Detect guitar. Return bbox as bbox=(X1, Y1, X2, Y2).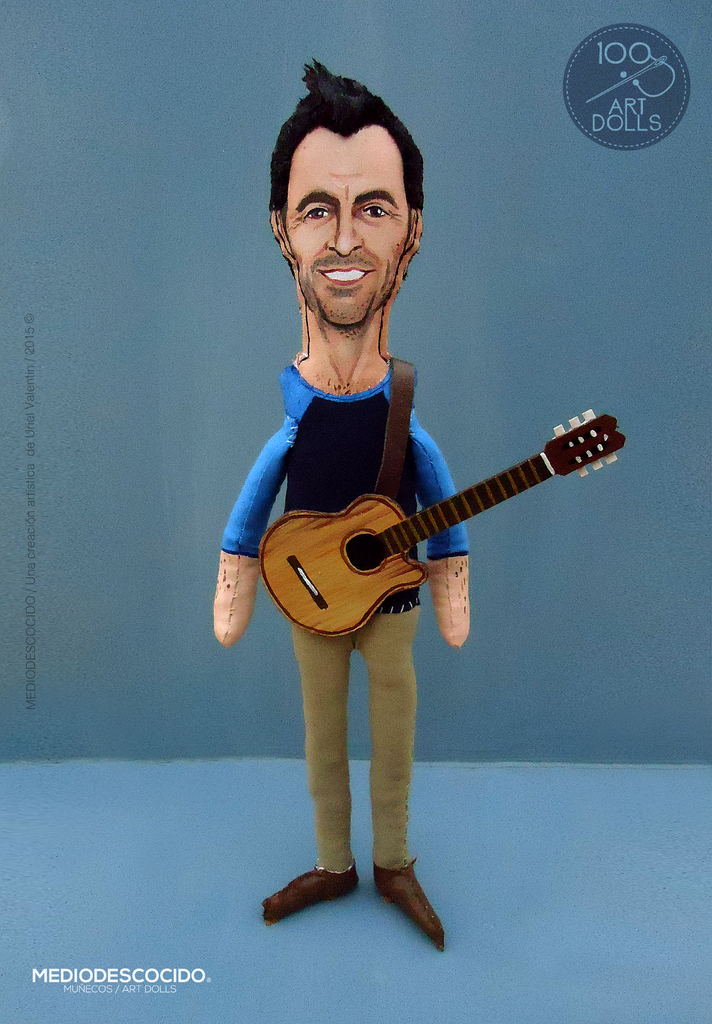
bbox=(236, 409, 624, 662).
